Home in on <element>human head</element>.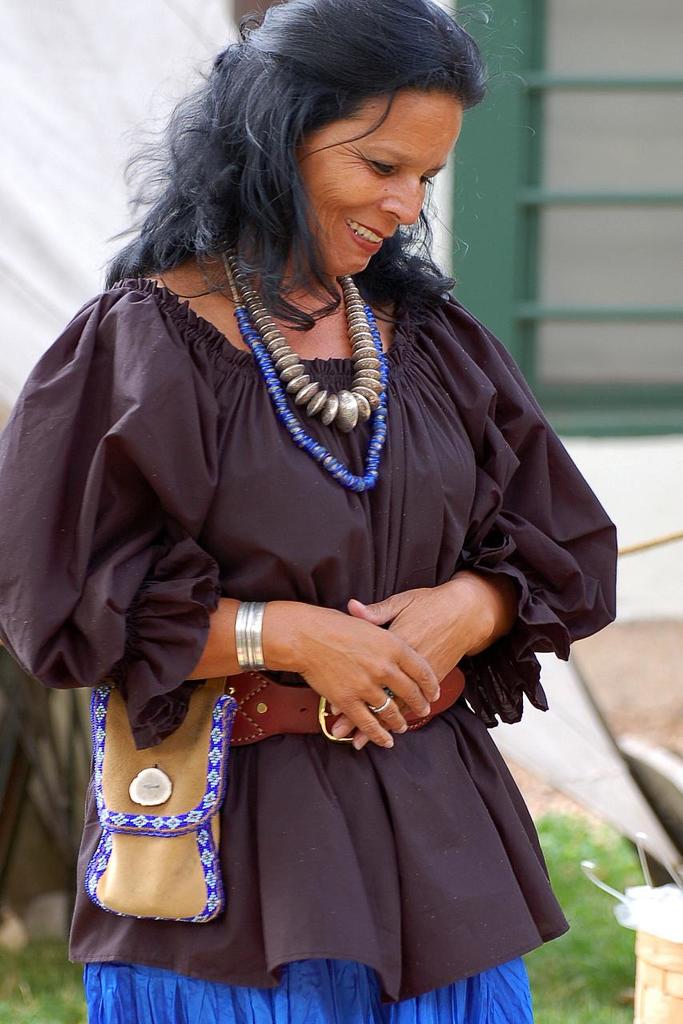
Homed in at (137, 11, 481, 282).
